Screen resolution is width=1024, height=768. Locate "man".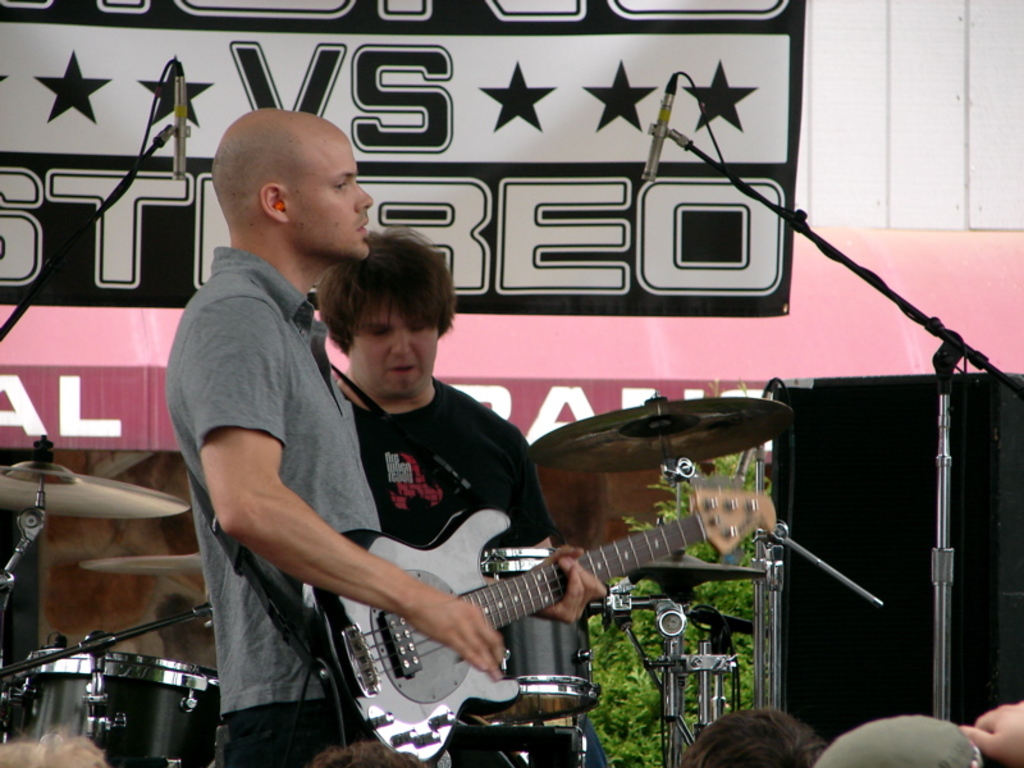
152/99/608/765.
